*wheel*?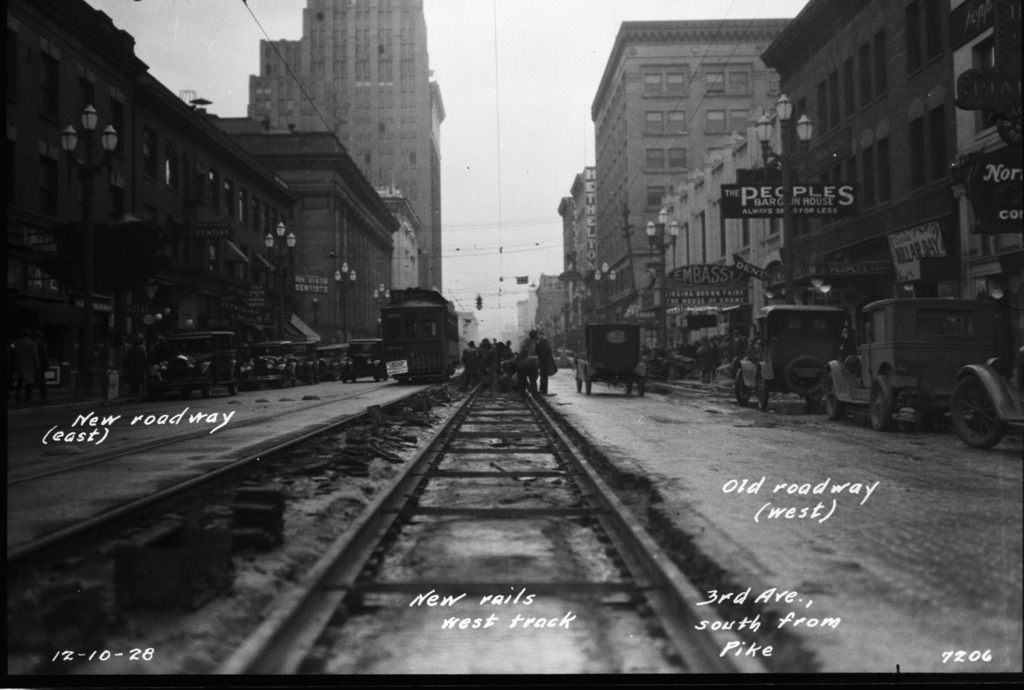
[x1=585, y1=382, x2=593, y2=394]
